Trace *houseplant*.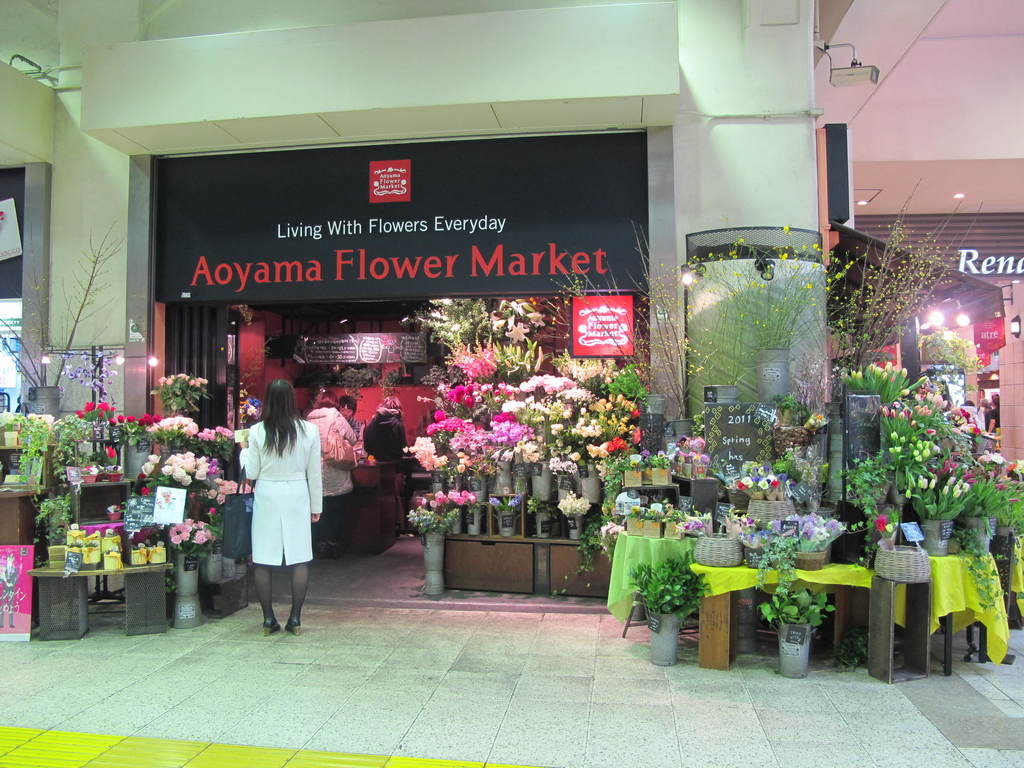
Traced to bbox(966, 419, 980, 461).
